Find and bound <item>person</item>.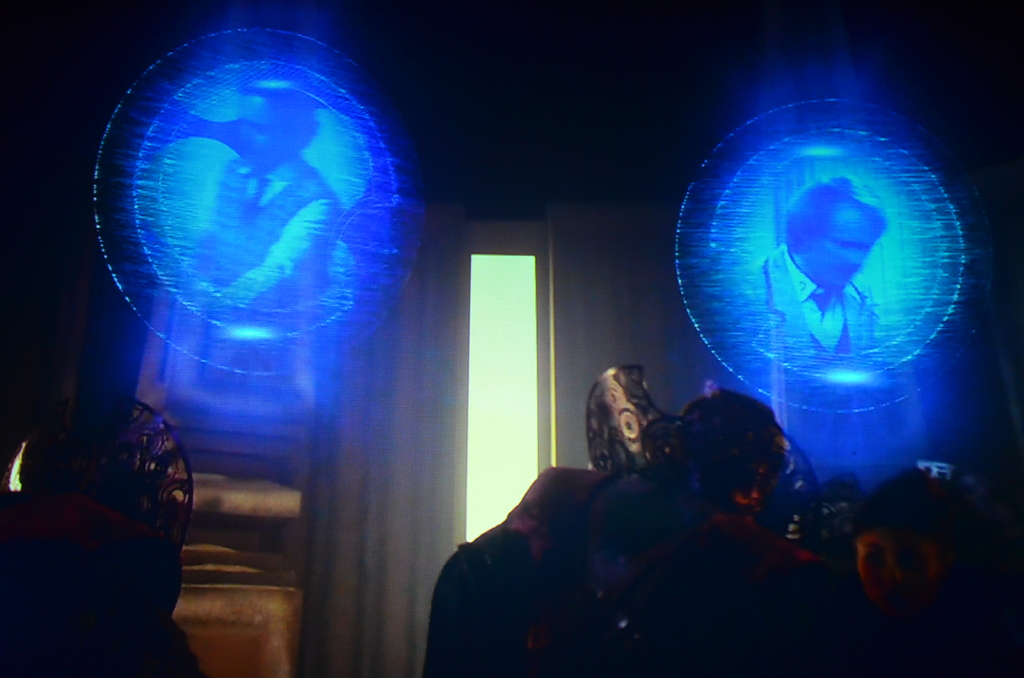
Bound: (423, 389, 792, 676).
